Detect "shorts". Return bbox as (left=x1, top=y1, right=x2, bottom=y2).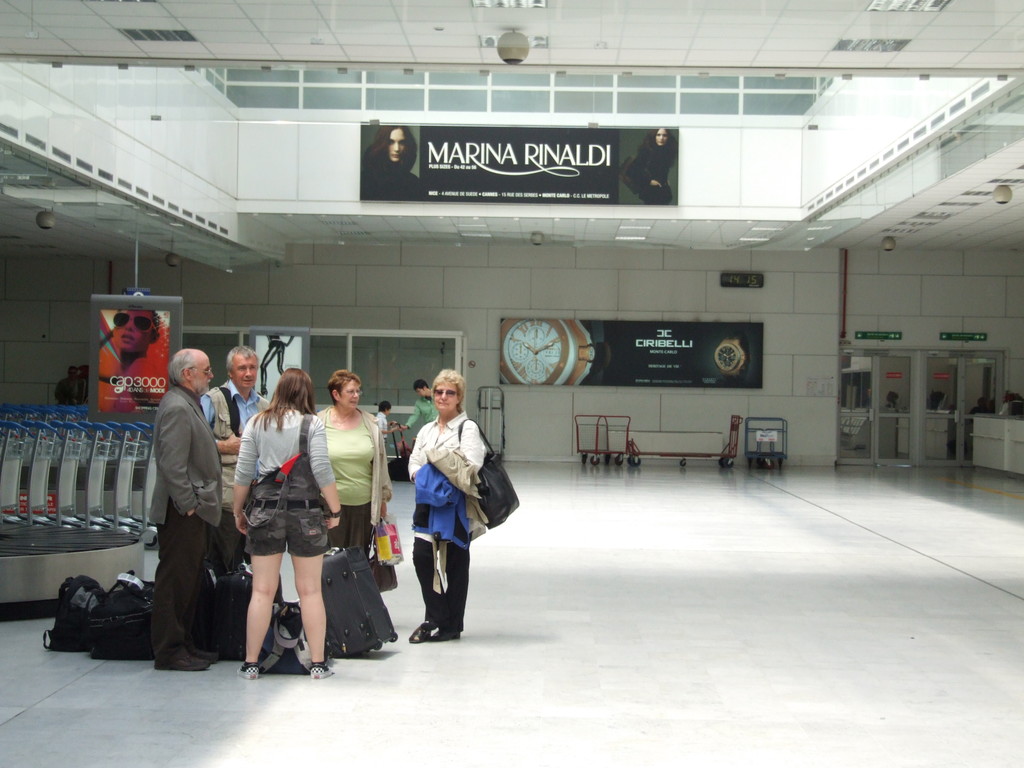
(left=244, top=496, right=332, bottom=554).
